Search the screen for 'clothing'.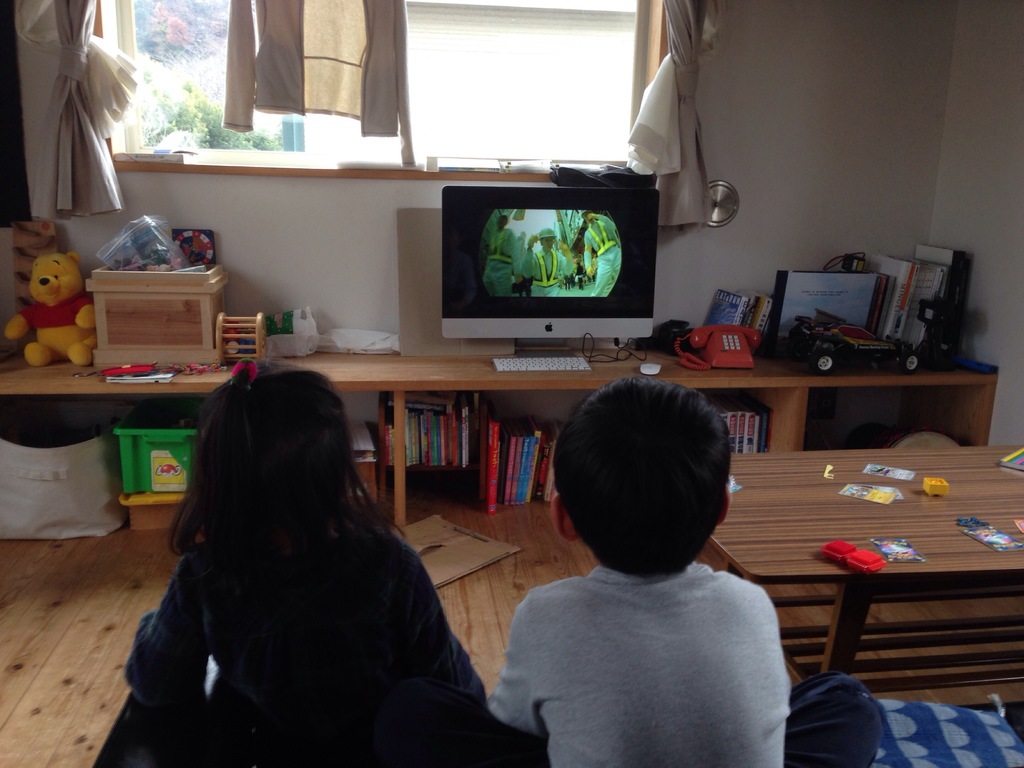
Found at box(579, 204, 620, 299).
